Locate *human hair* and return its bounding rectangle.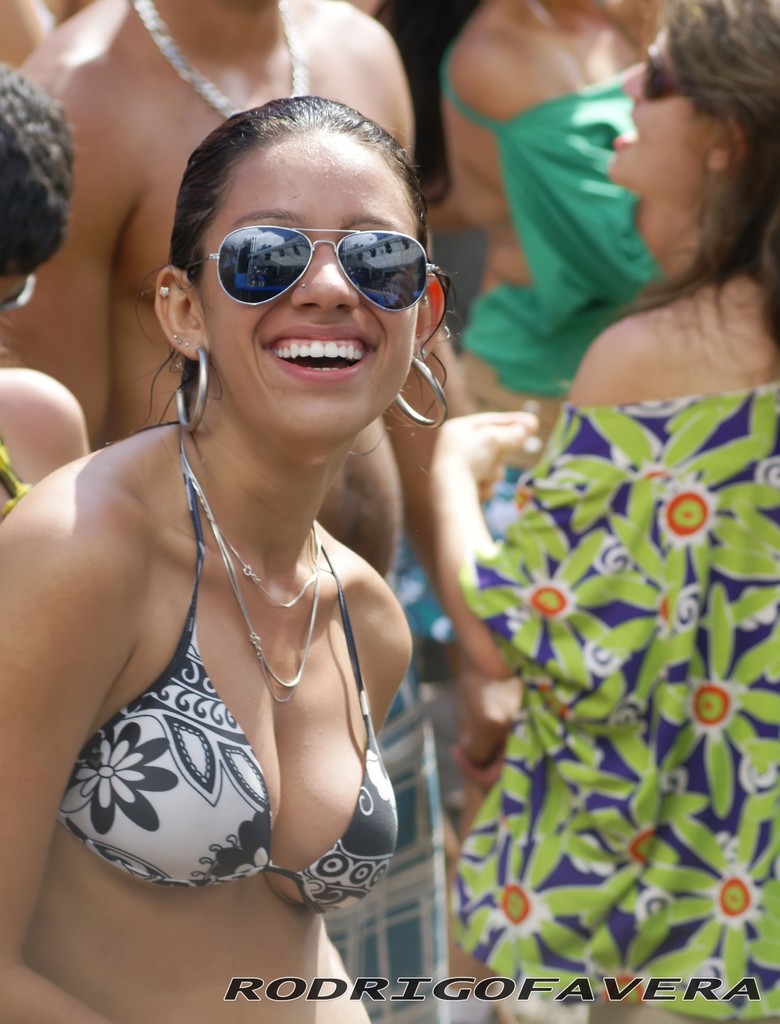
8,59,80,276.
